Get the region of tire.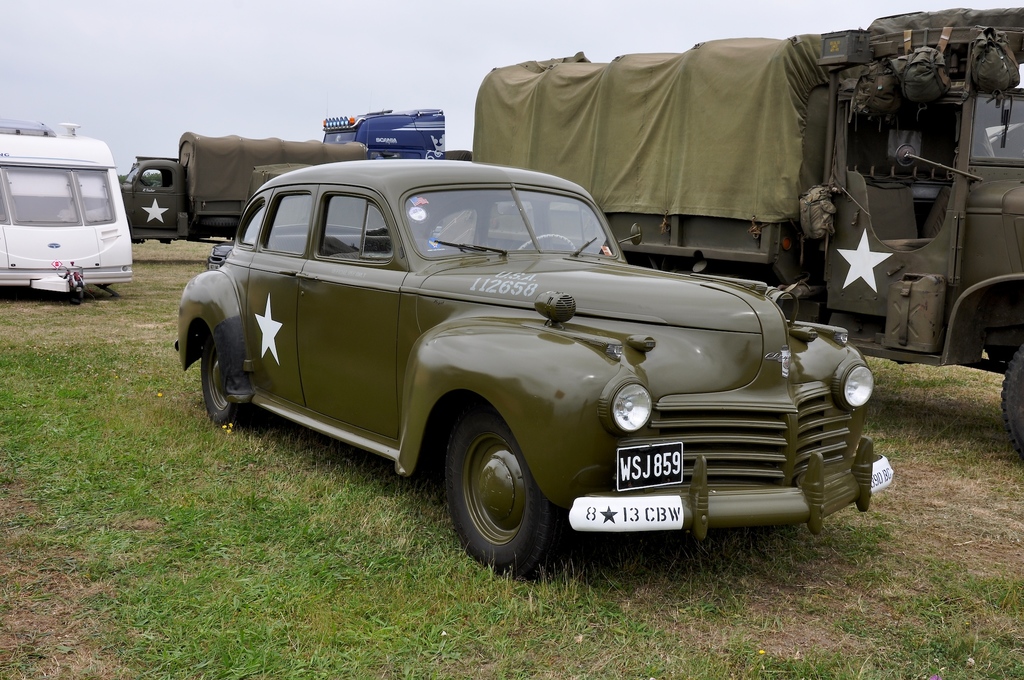
1000:339:1023:453.
